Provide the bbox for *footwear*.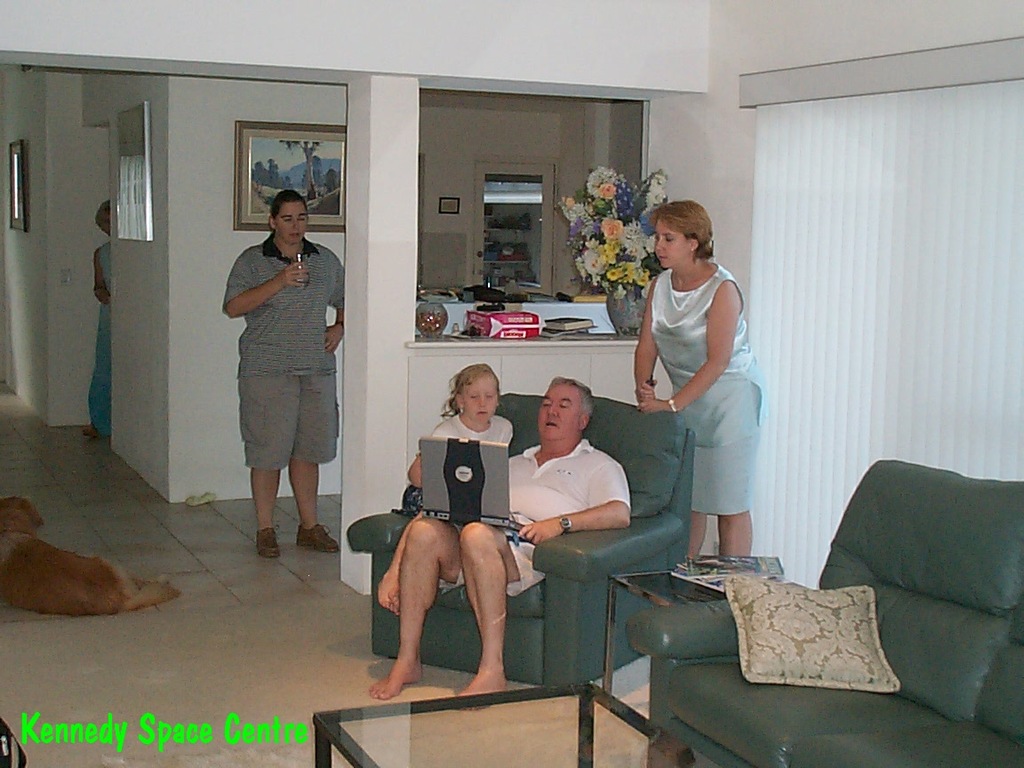
select_region(255, 526, 280, 559).
